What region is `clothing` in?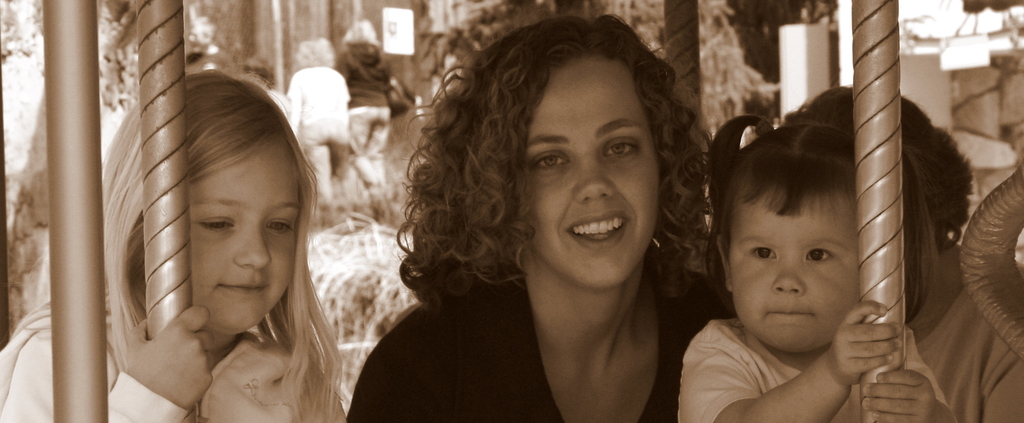
BBox(675, 314, 943, 422).
